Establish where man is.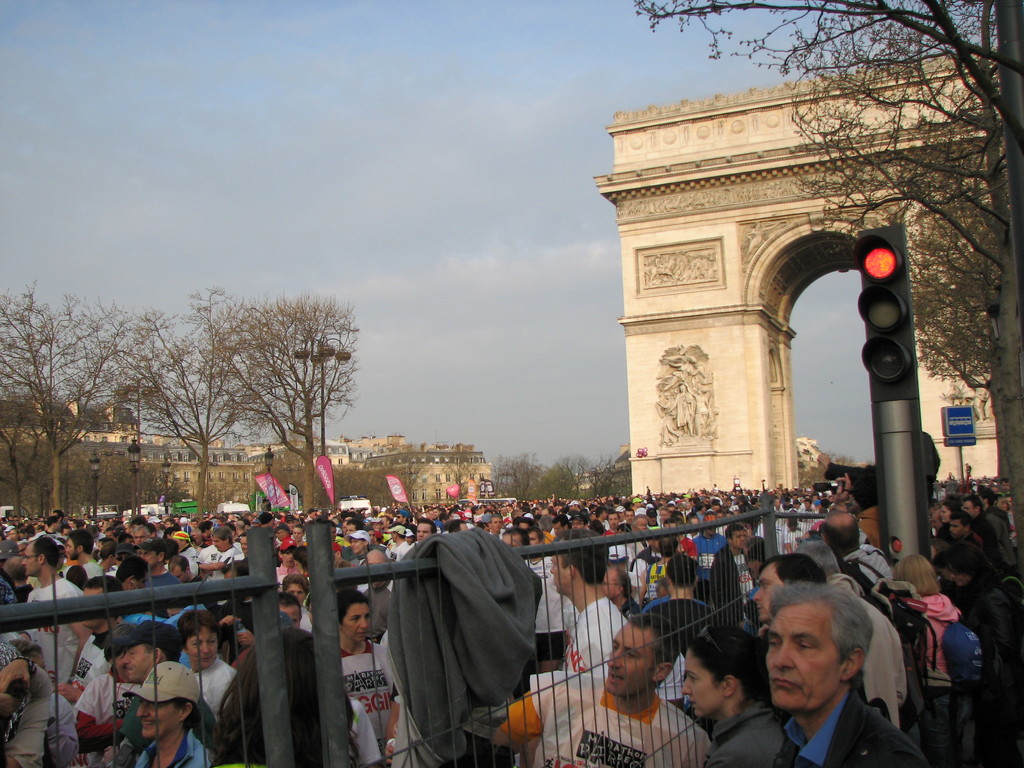
Established at rect(750, 552, 835, 636).
